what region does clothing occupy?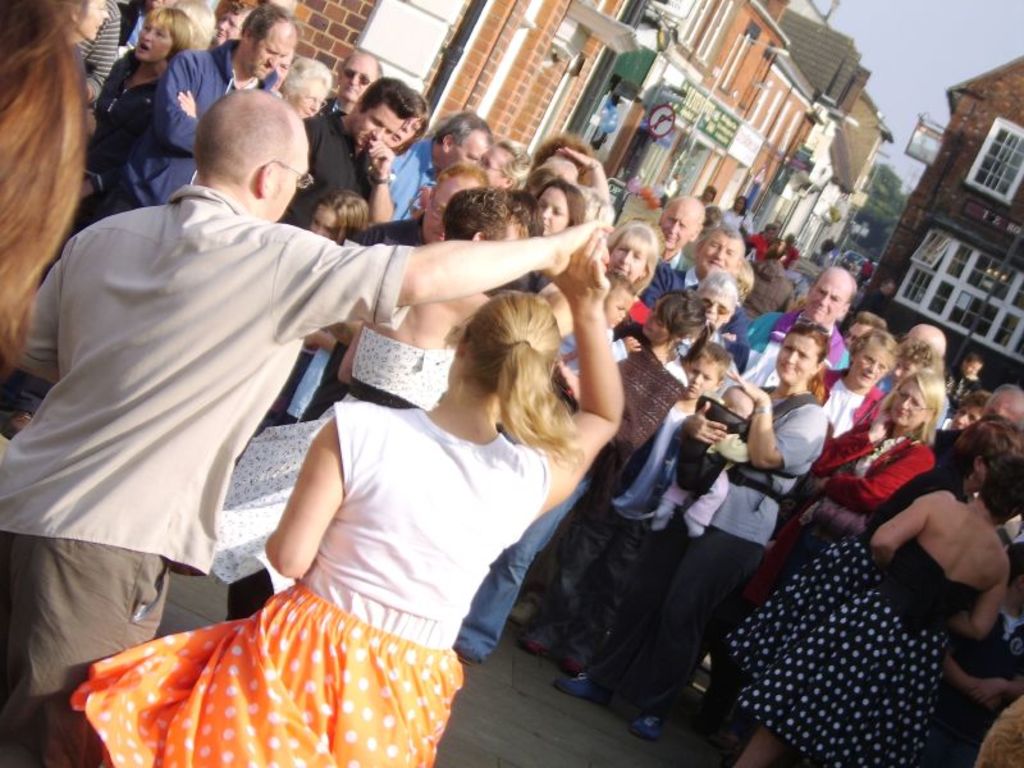
detection(527, 338, 676, 580).
